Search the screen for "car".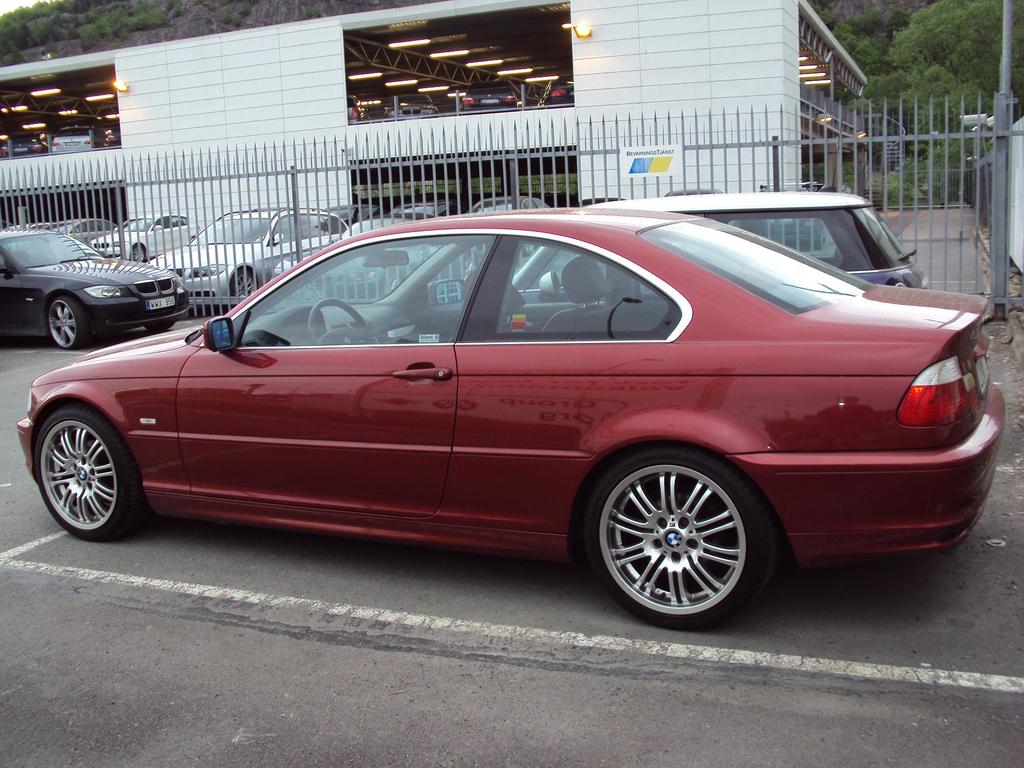
Found at bbox(147, 203, 354, 310).
